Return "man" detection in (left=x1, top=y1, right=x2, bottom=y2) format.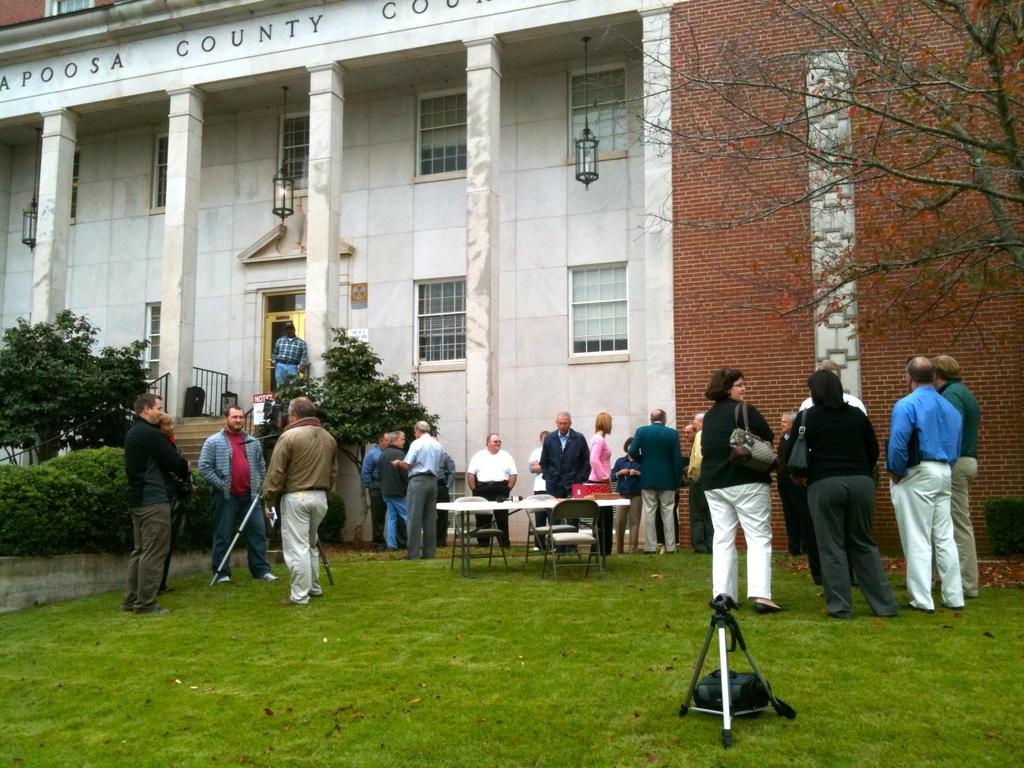
(left=430, top=435, right=461, bottom=548).
